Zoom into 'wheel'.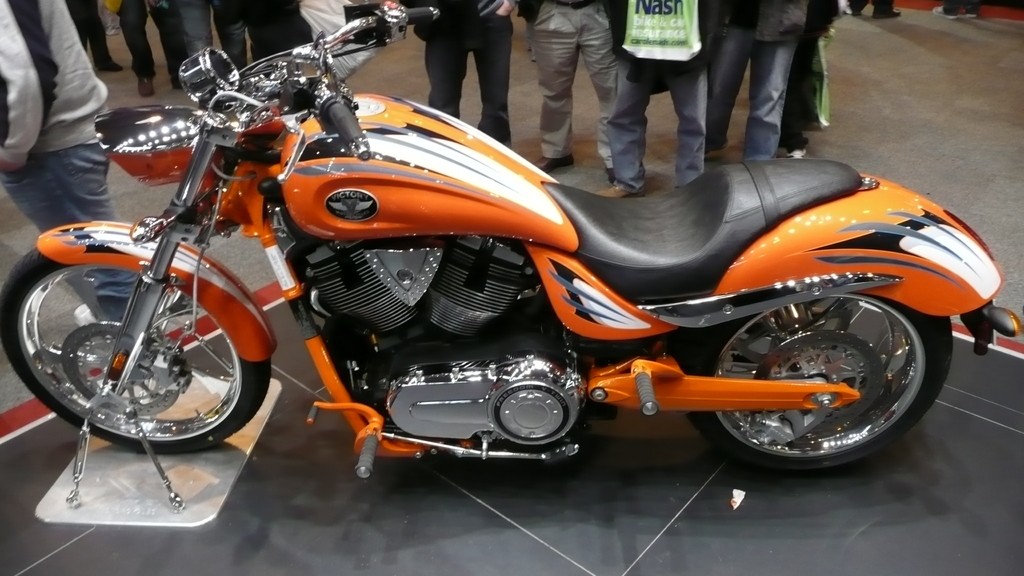
Zoom target: {"left": 0, "top": 248, "right": 273, "bottom": 456}.
